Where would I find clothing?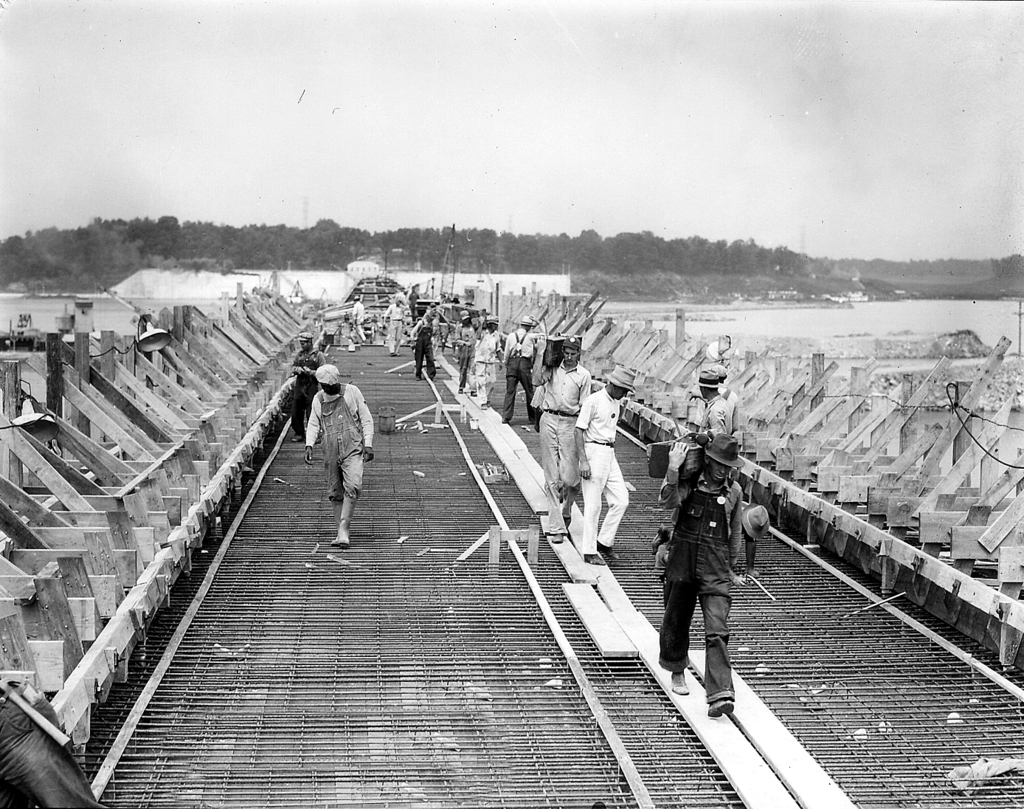
At <bbox>473, 328, 505, 396</bbox>.
